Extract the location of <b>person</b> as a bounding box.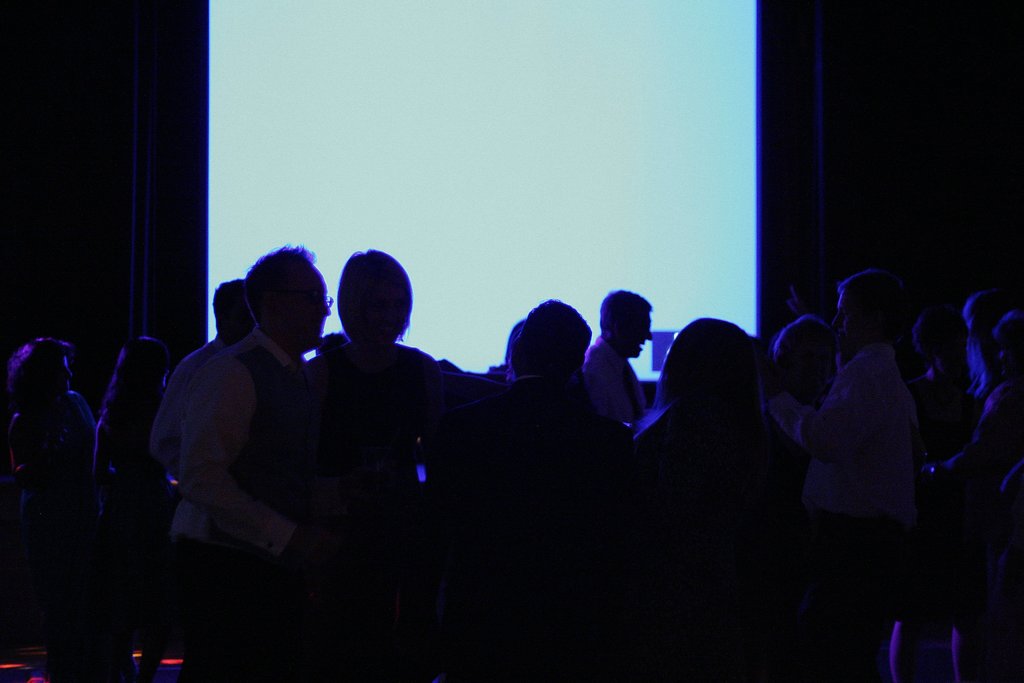
585:284:653:422.
